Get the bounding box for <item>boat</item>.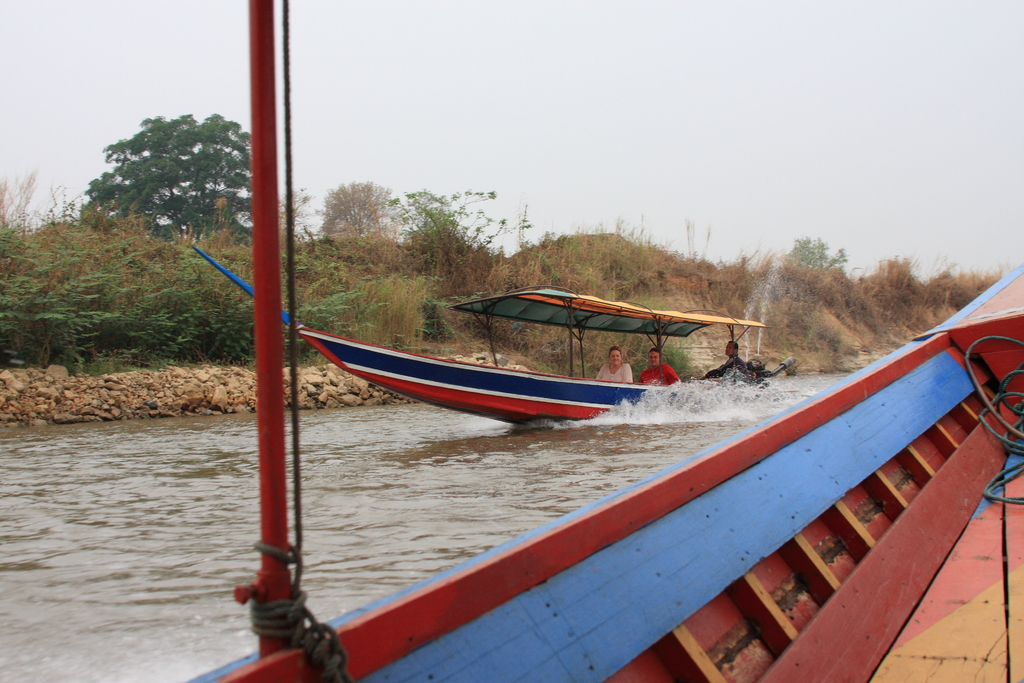
(x1=193, y1=0, x2=1023, y2=682).
